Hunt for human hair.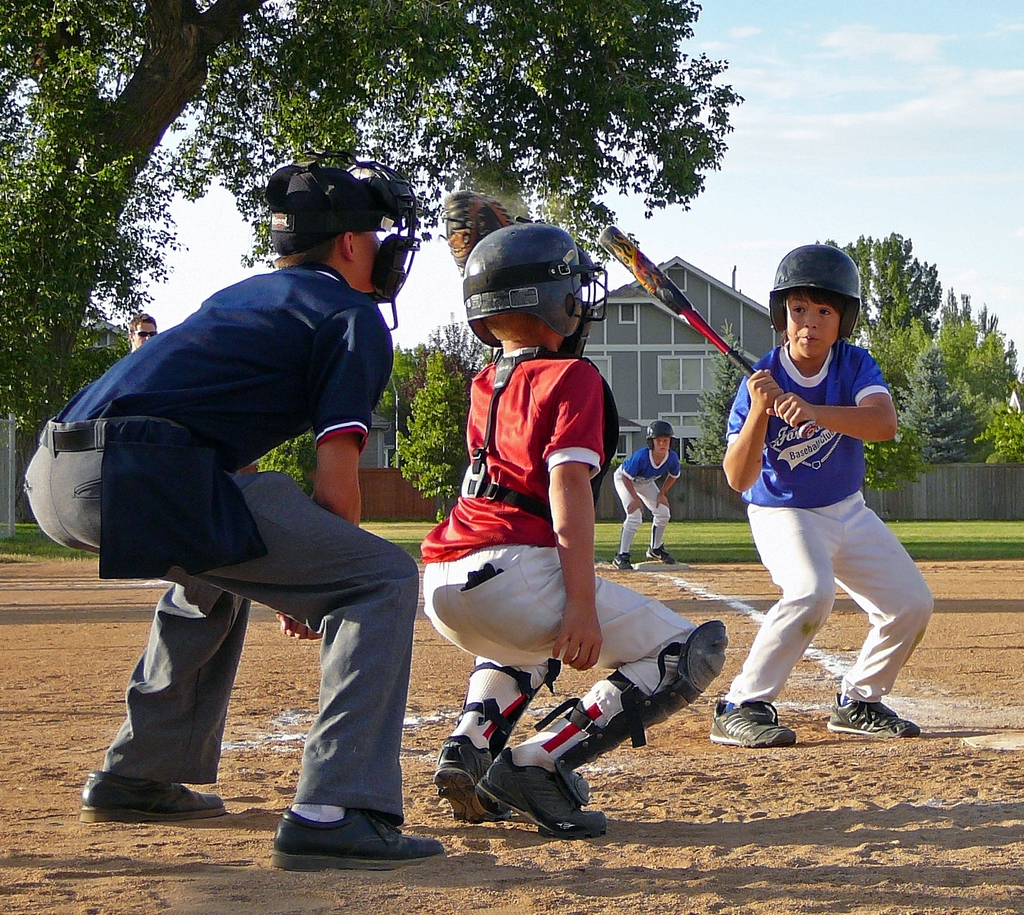
Hunted down at box=[127, 312, 157, 339].
